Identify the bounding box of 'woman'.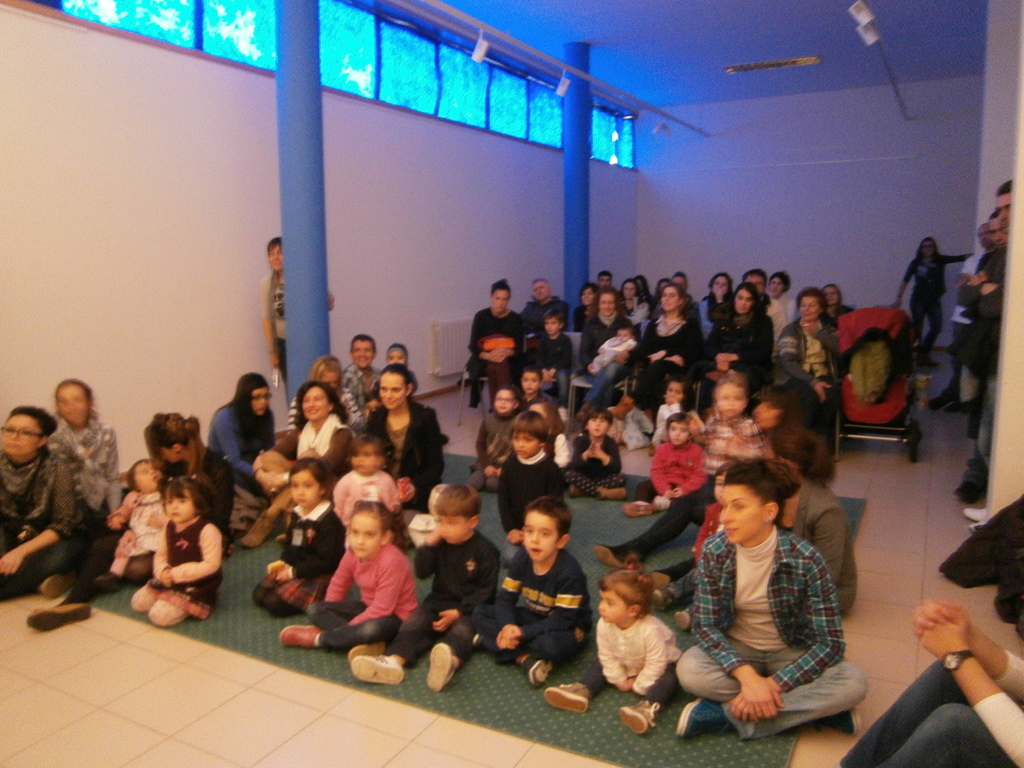
194,378,266,513.
